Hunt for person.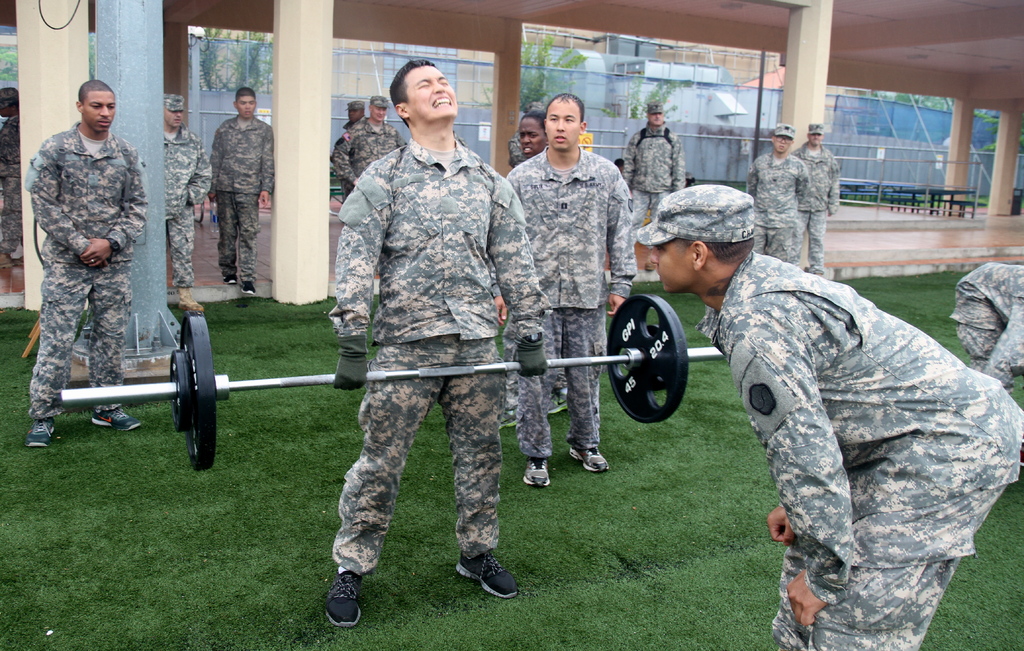
Hunted down at select_region(36, 76, 162, 450).
